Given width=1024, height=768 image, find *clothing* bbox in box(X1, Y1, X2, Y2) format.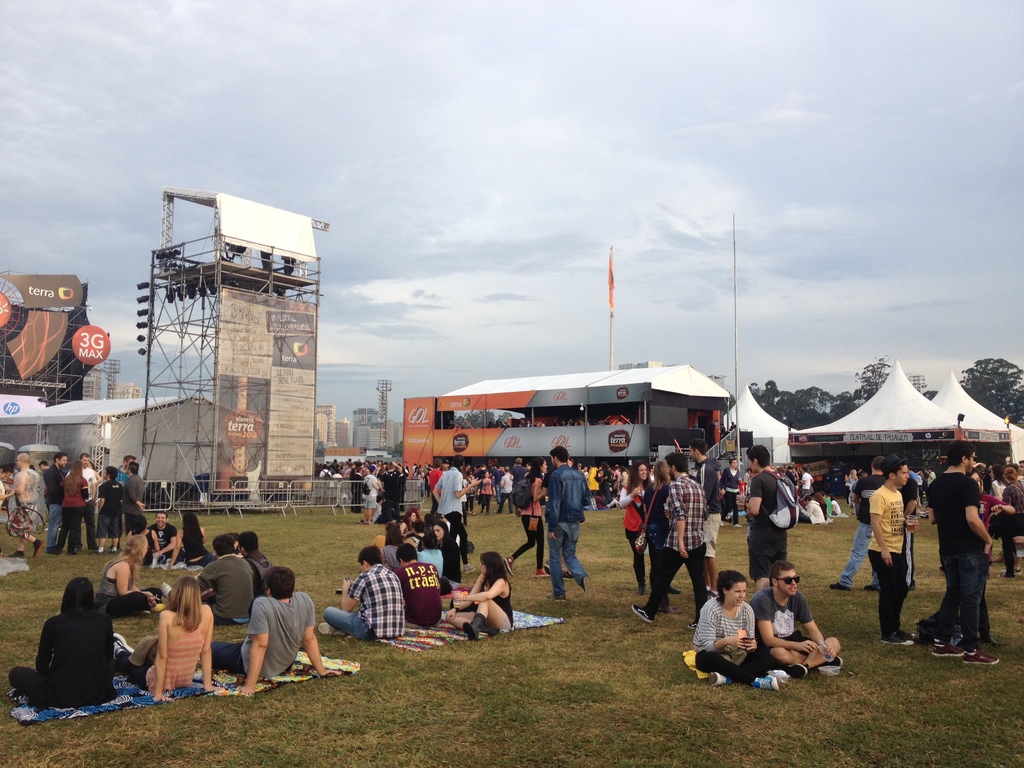
box(199, 643, 240, 673).
